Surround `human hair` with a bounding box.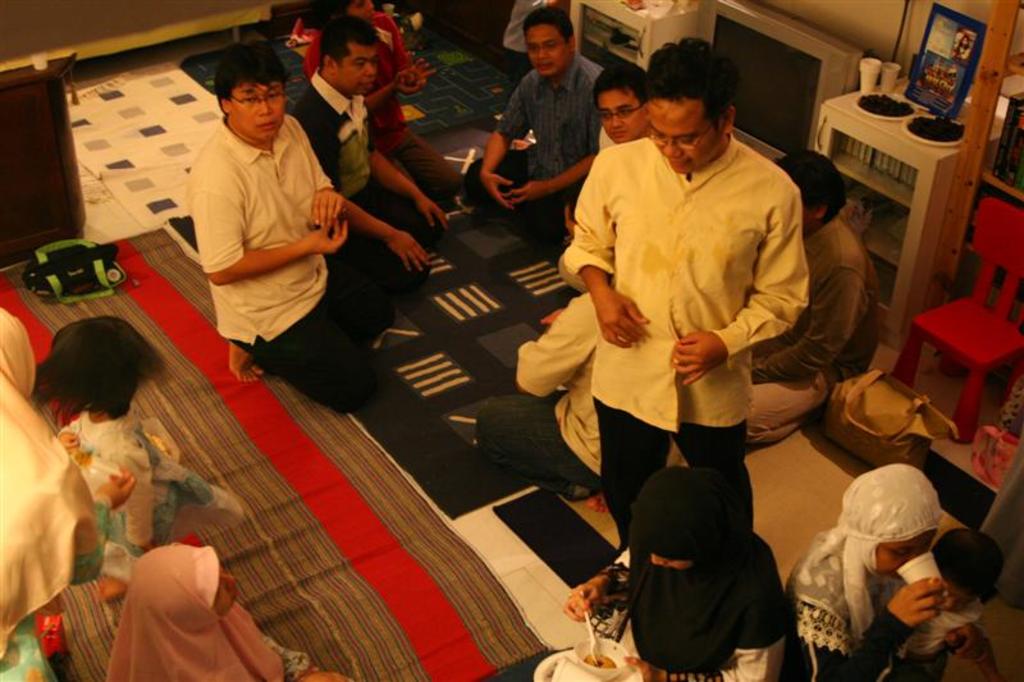
select_region(525, 4, 580, 40).
